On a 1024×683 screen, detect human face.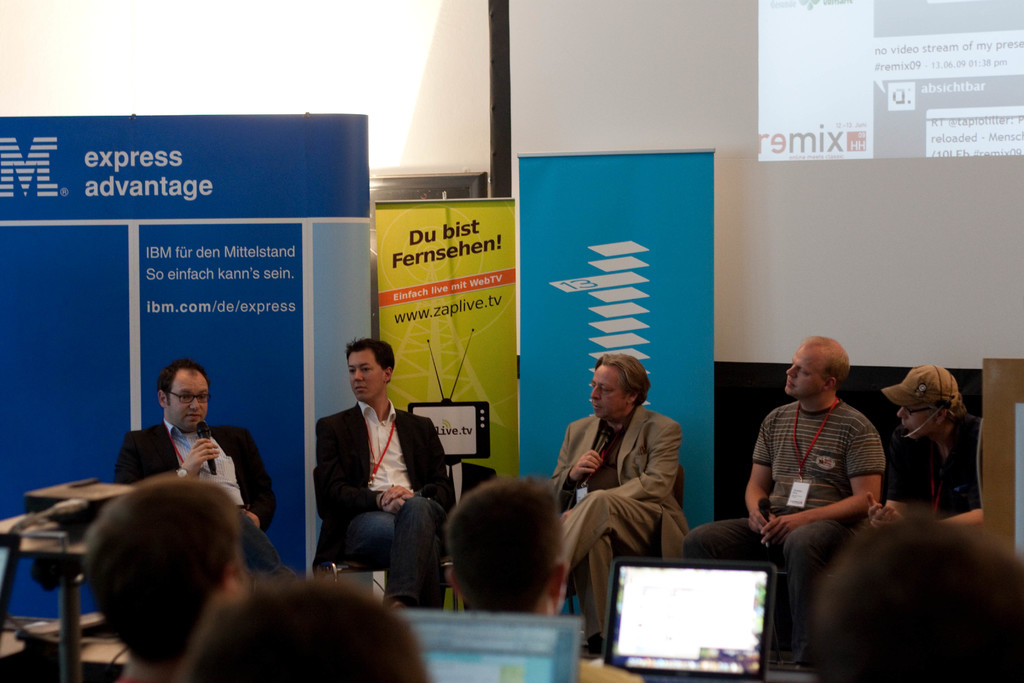
(783,340,824,402).
